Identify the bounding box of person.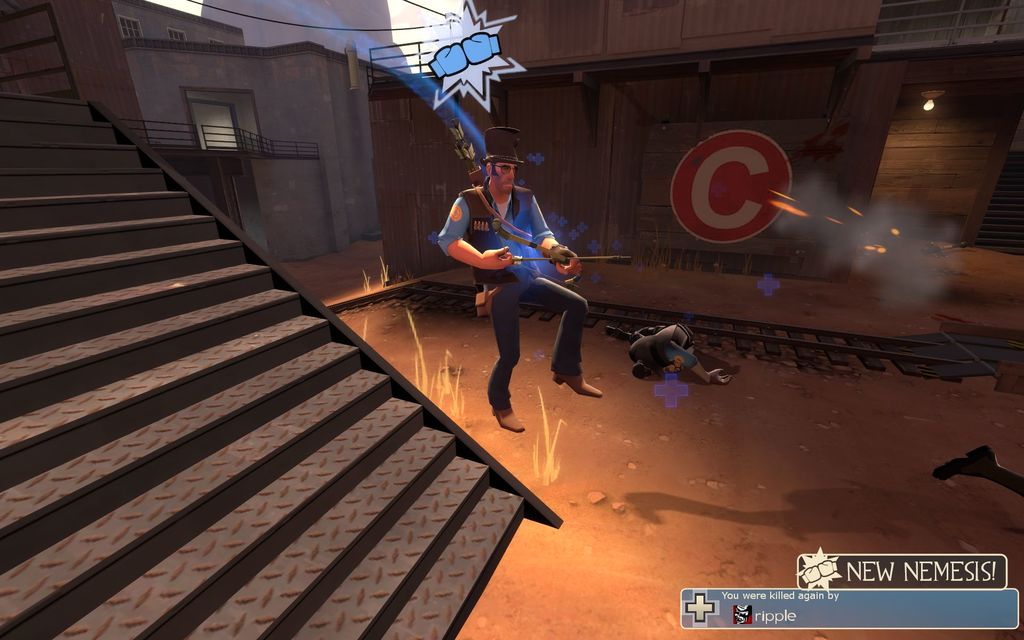
box=[932, 446, 1023, 497].
